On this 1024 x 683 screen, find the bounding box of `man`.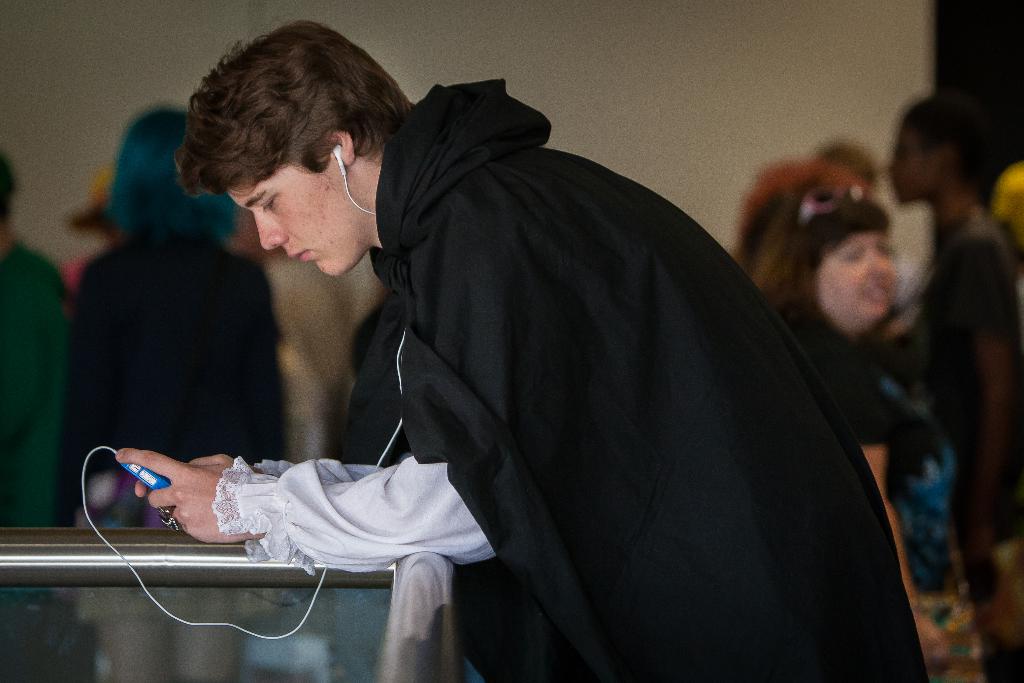
Bounding box: {"left": 893, "top": 90, "right": 1019, "bottom": 550}.
